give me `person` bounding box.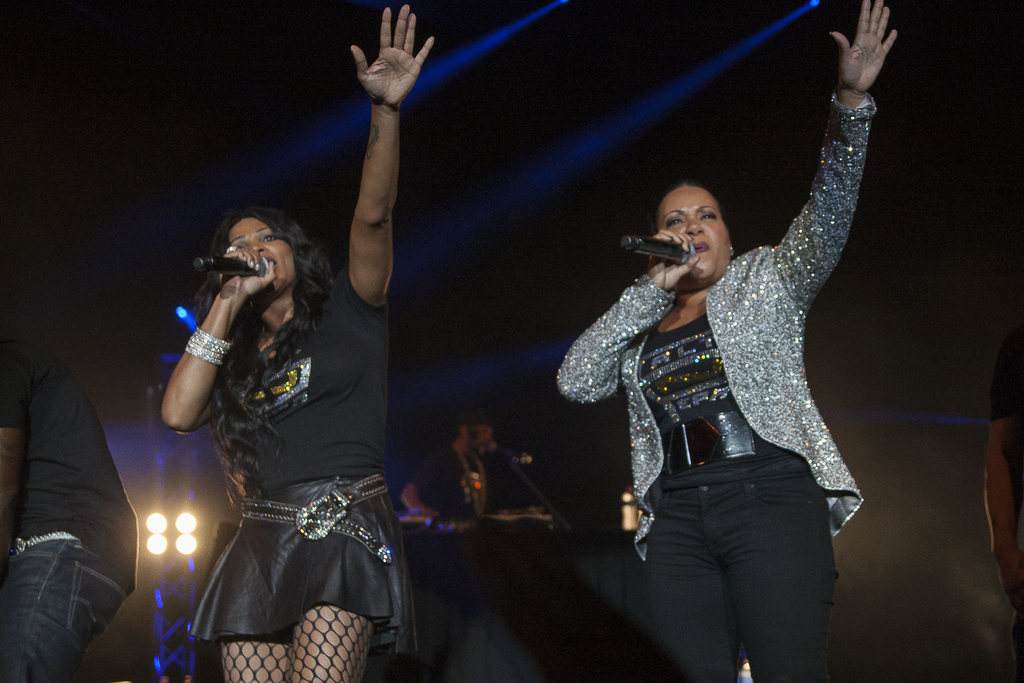
160:5:435:682.
